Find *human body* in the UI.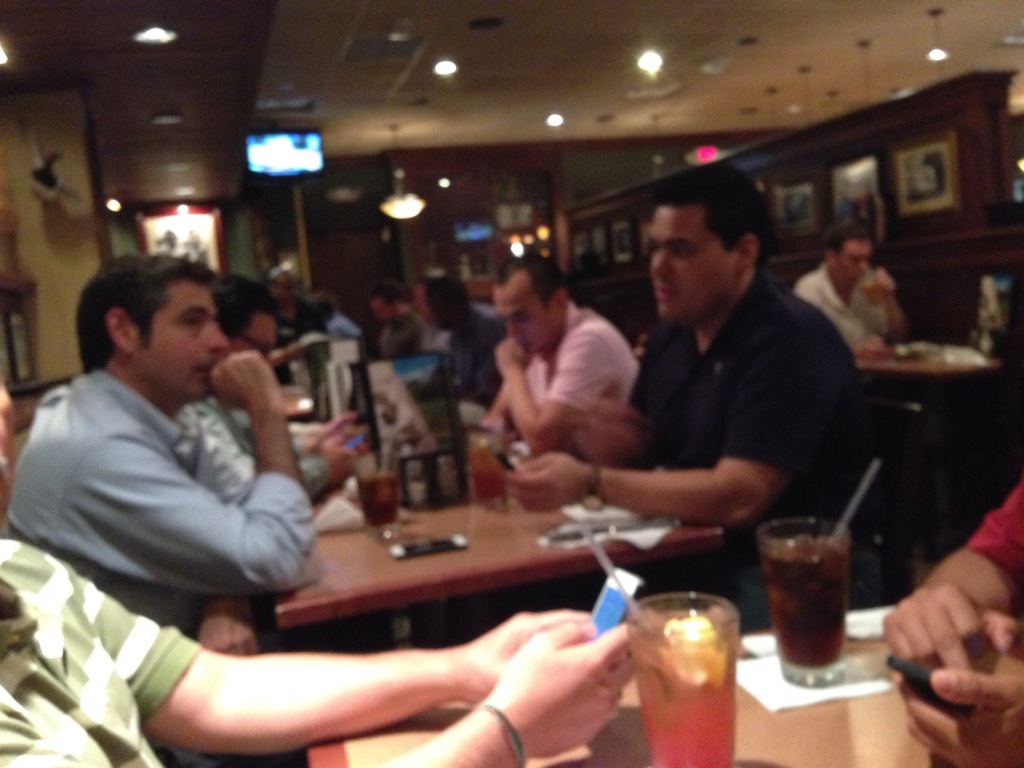
UI element at 593,180,867,589.
